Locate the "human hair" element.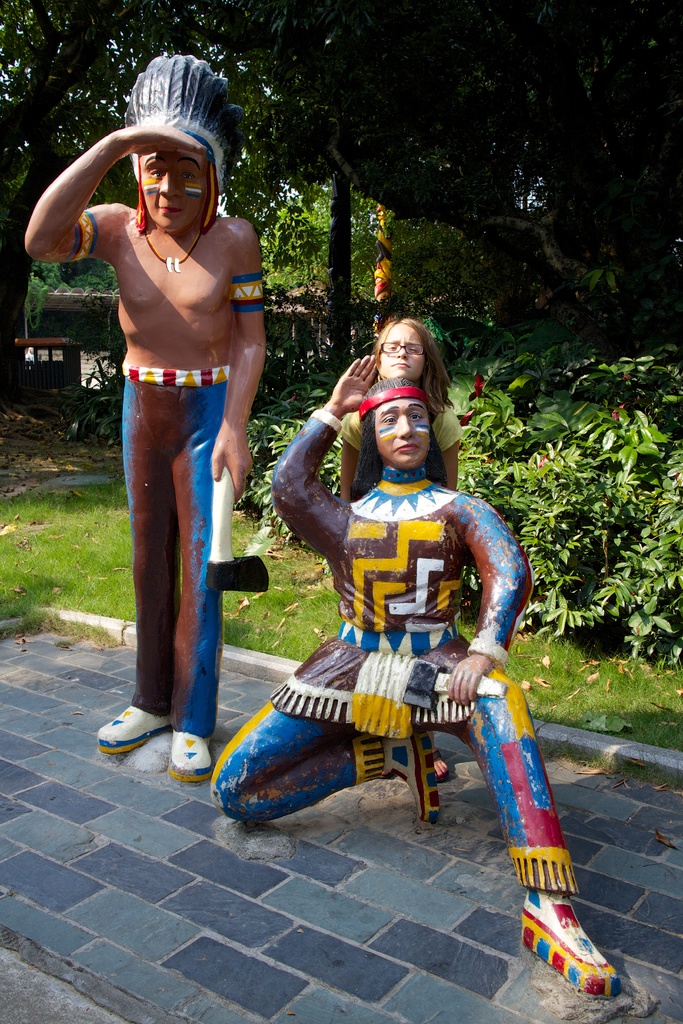
Element bbox: 136 154 220 237.
